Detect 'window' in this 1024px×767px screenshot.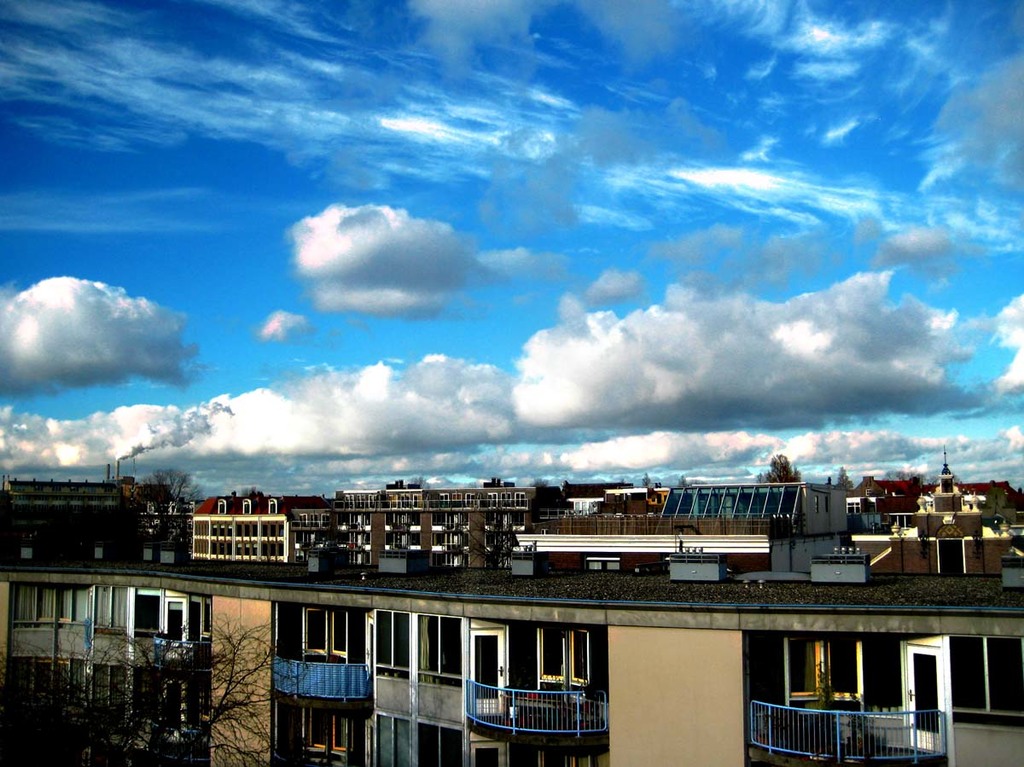
Detection: 261/537/286/559.
